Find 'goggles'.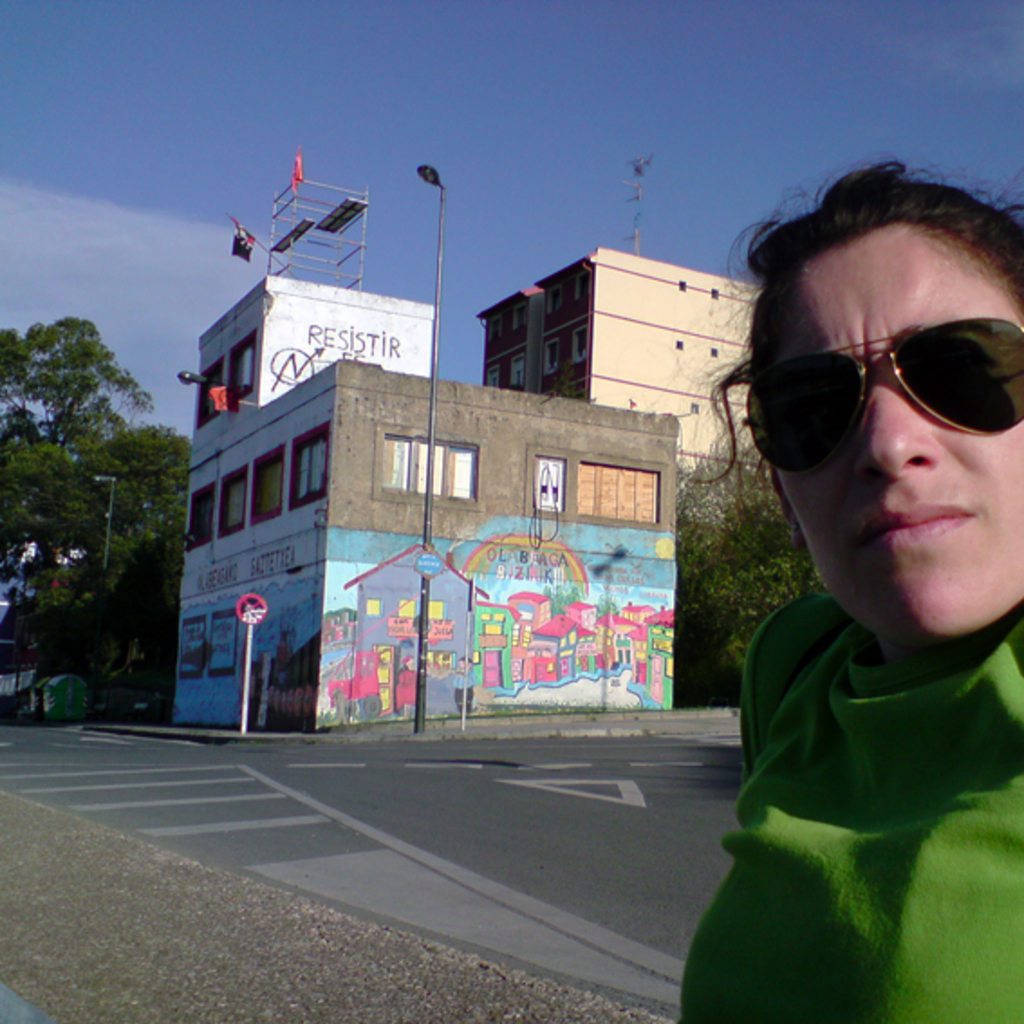
left=757, top=311, right=1022, bottom=464.
